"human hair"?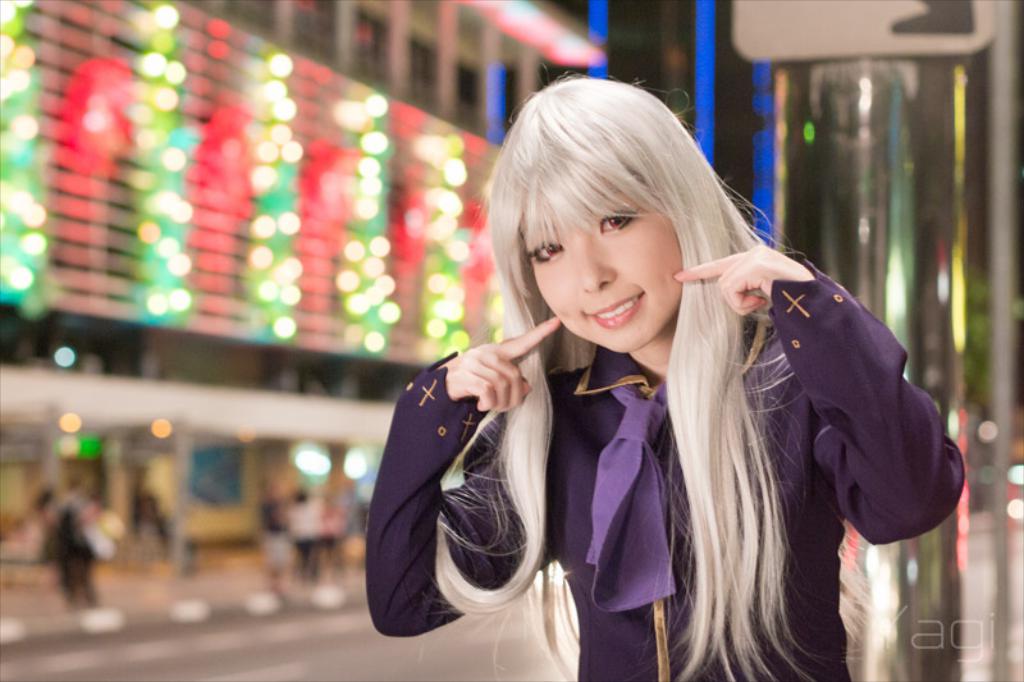
bbox(471, 75, 794, 582)
